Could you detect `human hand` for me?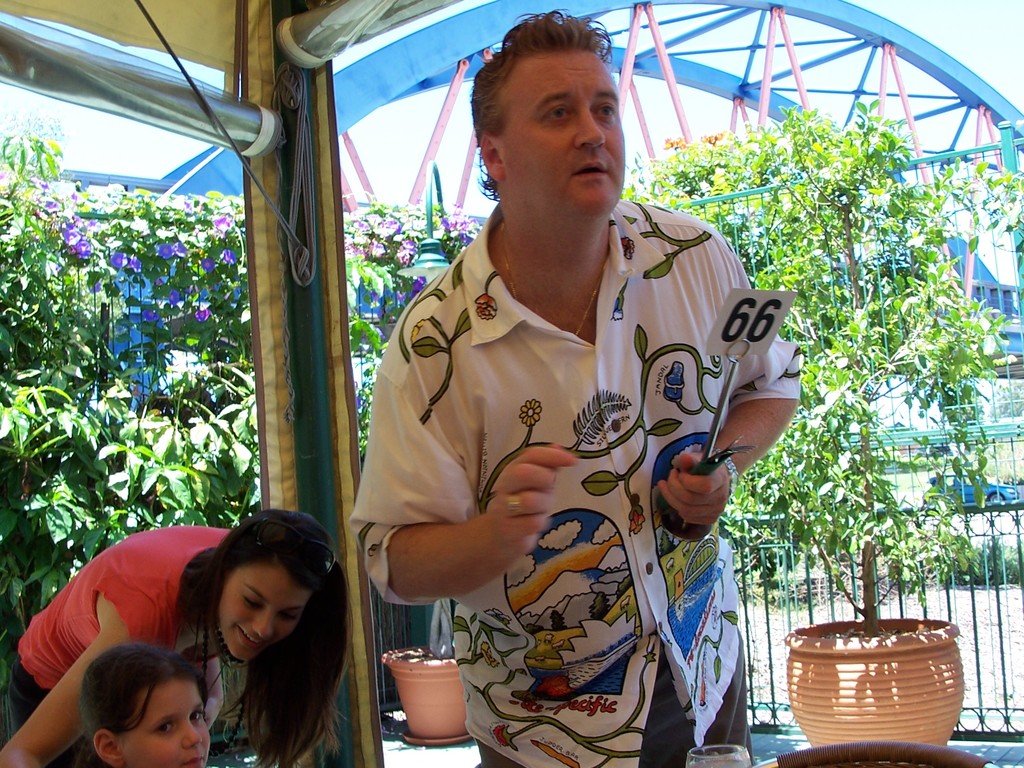
Detection result: (483,447,578,559).
